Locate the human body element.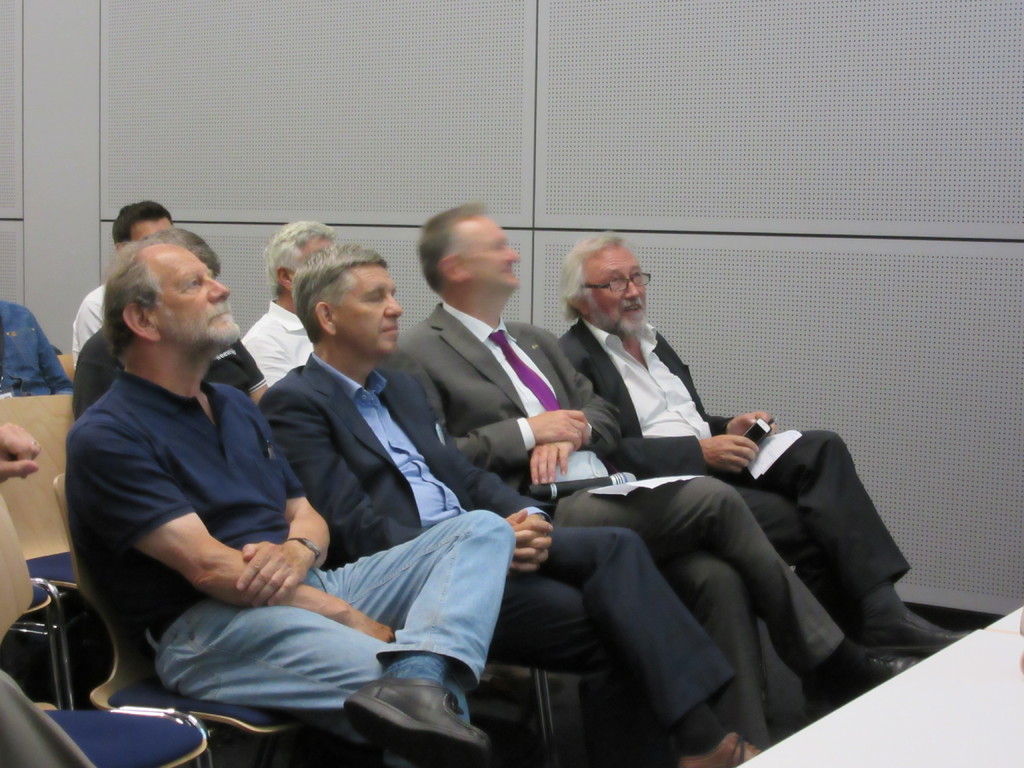
Element bbox: {"left": 63, "top": 241, "right": 523, "bottom": 767}.
